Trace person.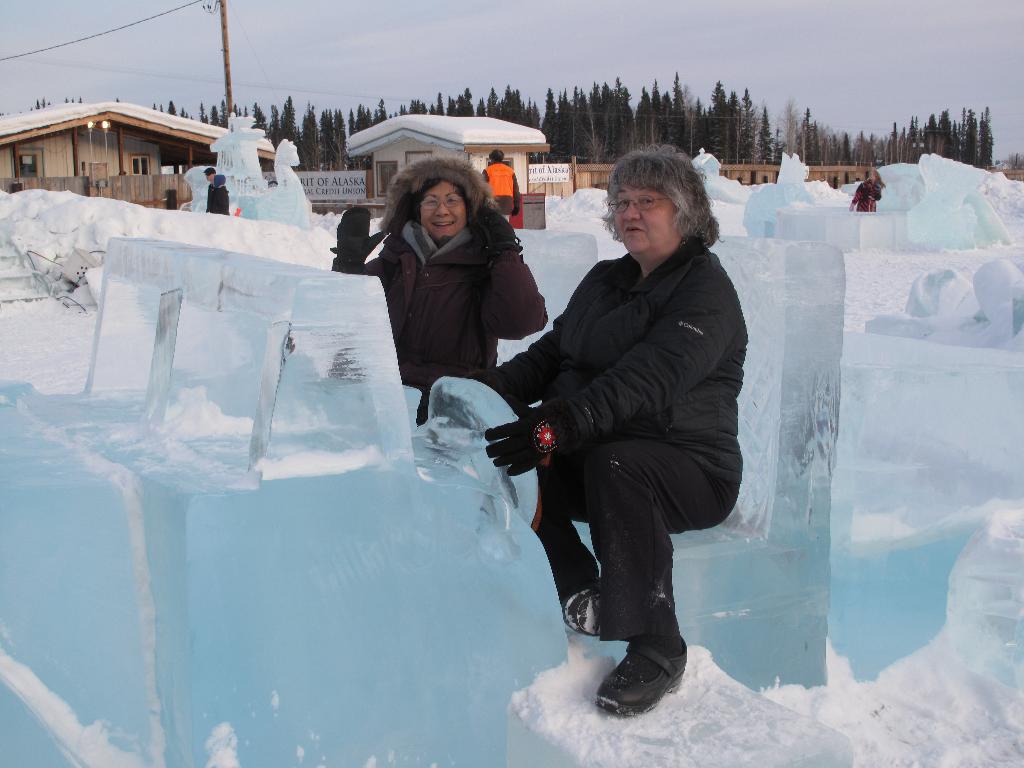
Traced to <box>413,146,741,716</box>.
